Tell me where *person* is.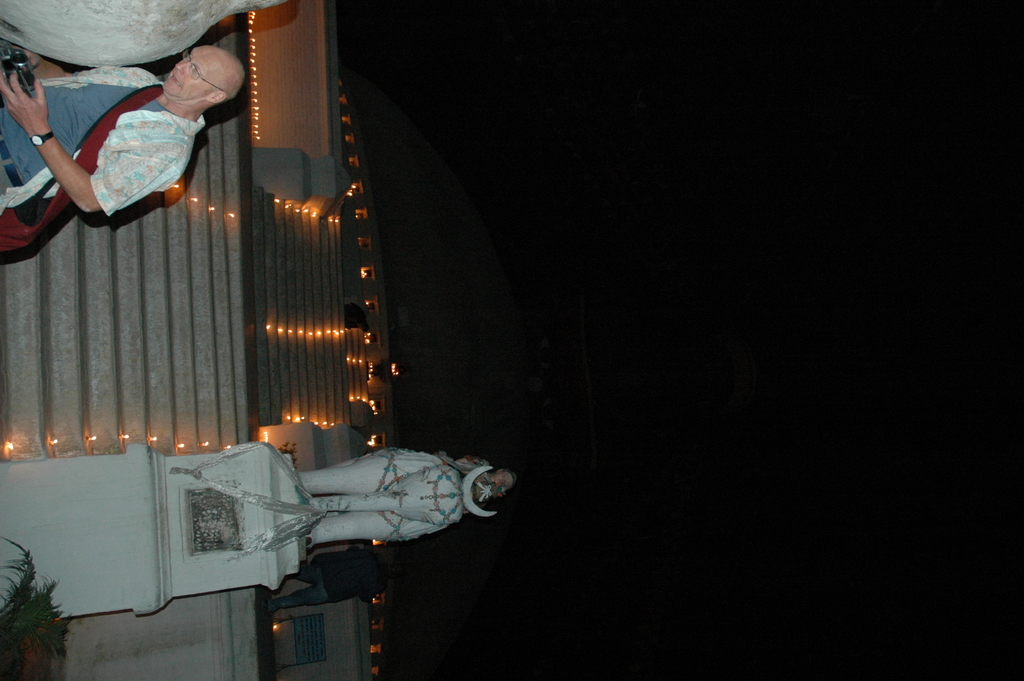
*person* is at detection(16, 31, 244, 263).
